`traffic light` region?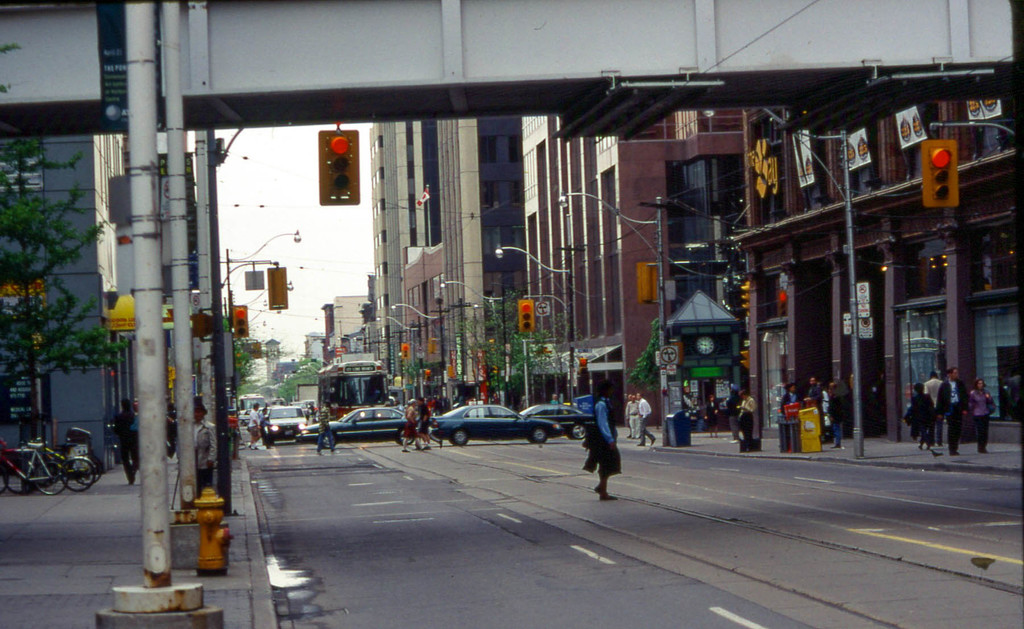
[518, 299, 536, 331]
